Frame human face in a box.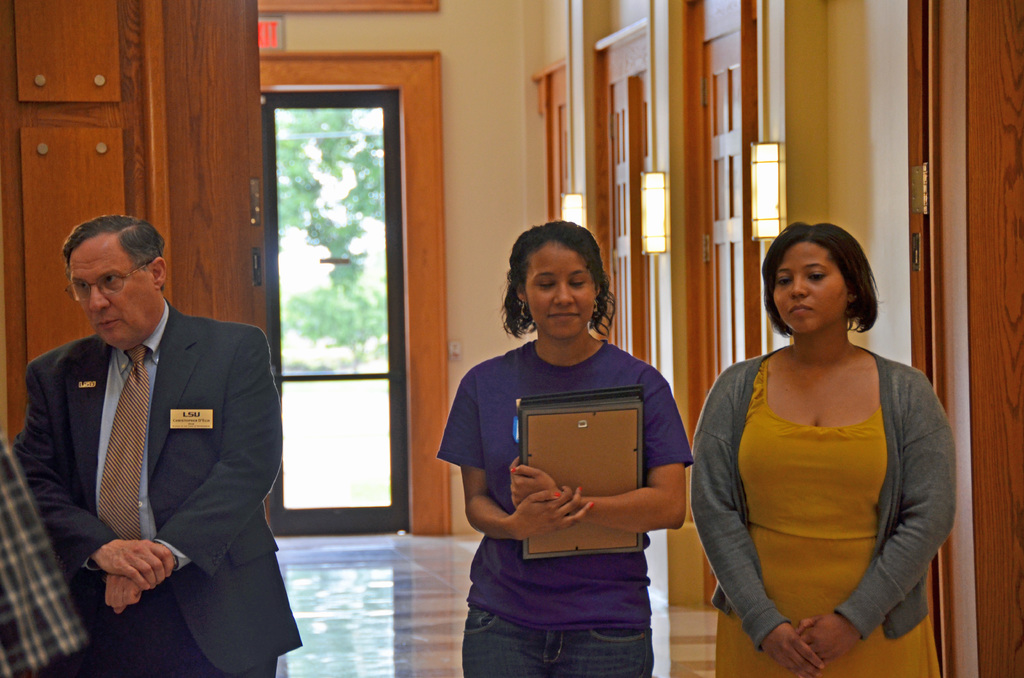
(left=776, top=238, right=847, bottom=334).
